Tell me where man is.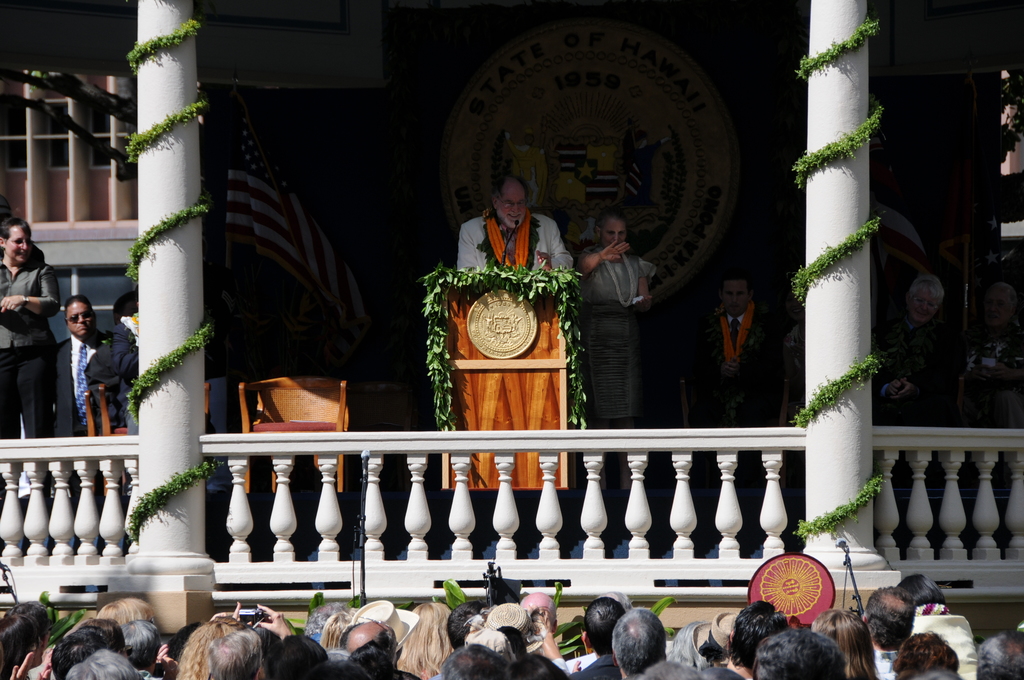
man is at [left=53, top=294, right=111, bottom=555].
